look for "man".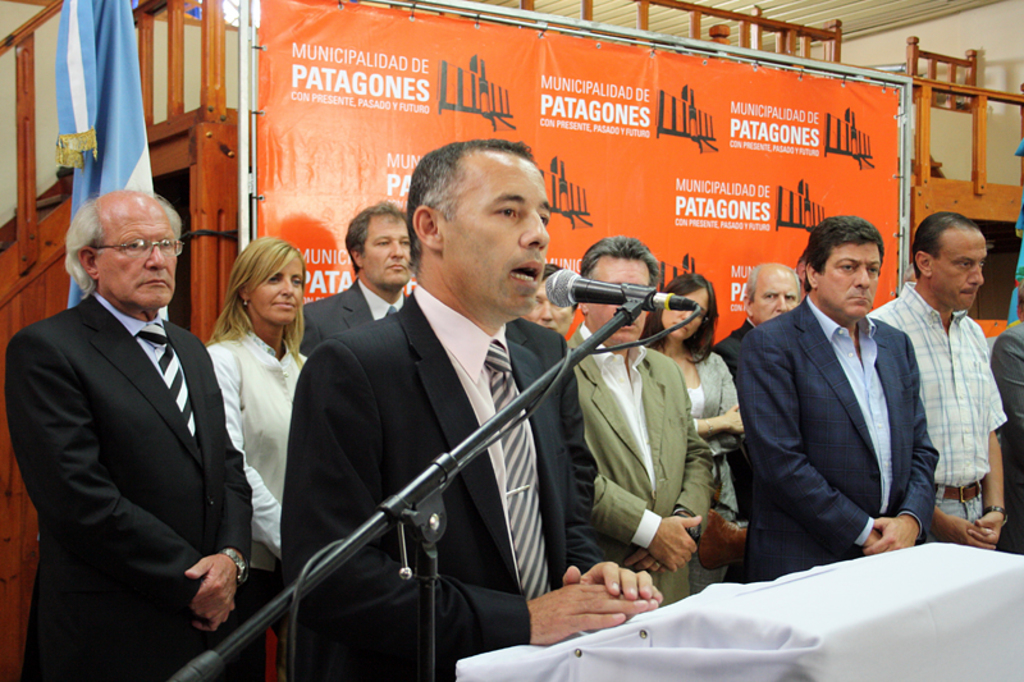
Found: Rect(278, 138, 660, 681).
